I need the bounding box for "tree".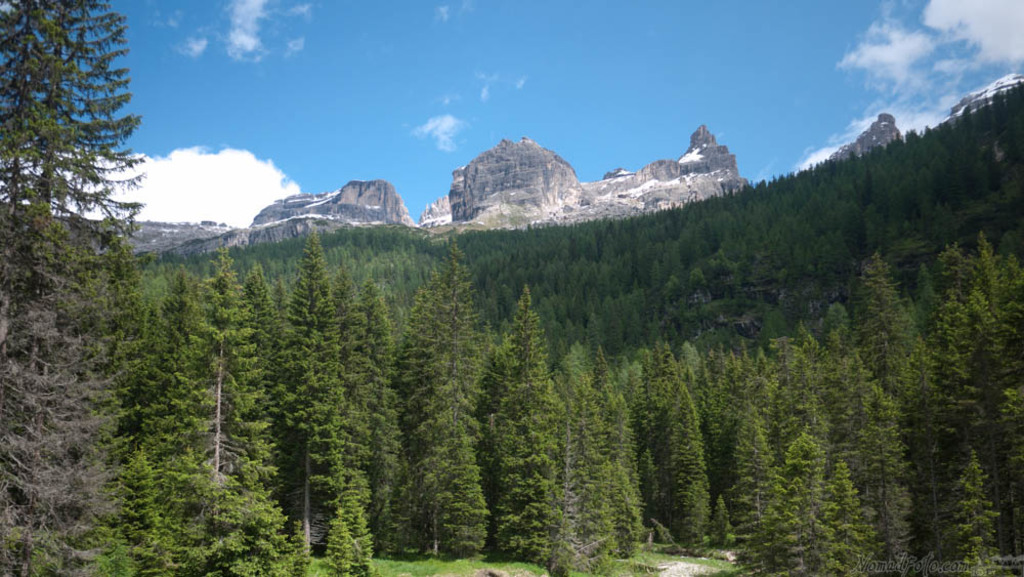
Here it is: bbox=[922, 237, 1021, 576].
